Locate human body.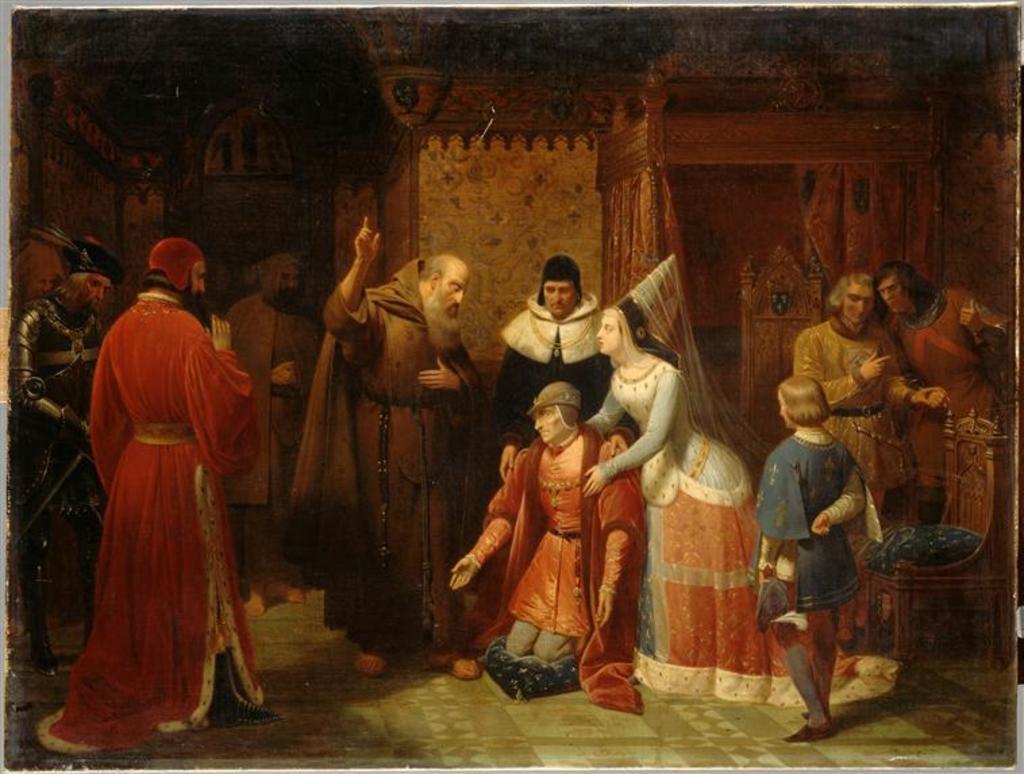
Bounding box: left=494, top=350, right=898, bottom=701.
